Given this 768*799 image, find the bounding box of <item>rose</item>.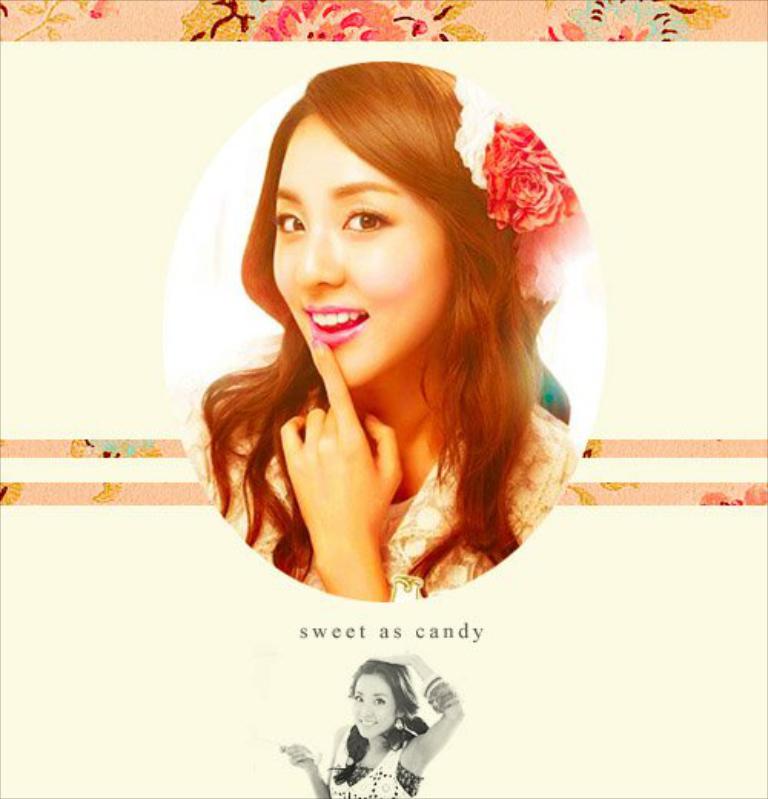
bbox=(482, 118, 576, 234).
